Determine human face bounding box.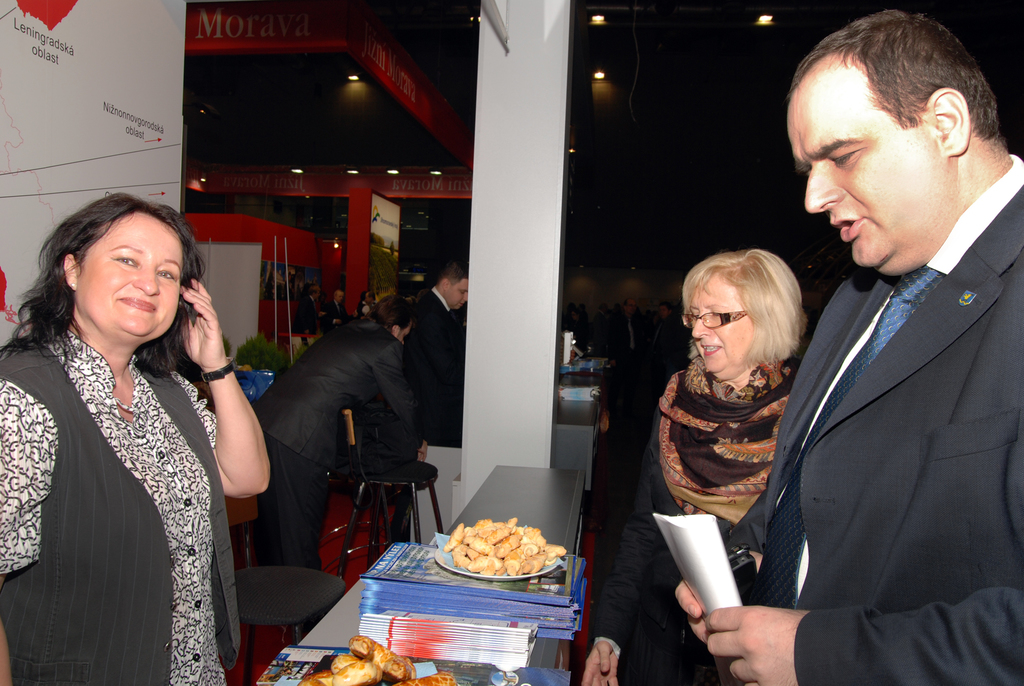
Determined: 397/325/413/341.
